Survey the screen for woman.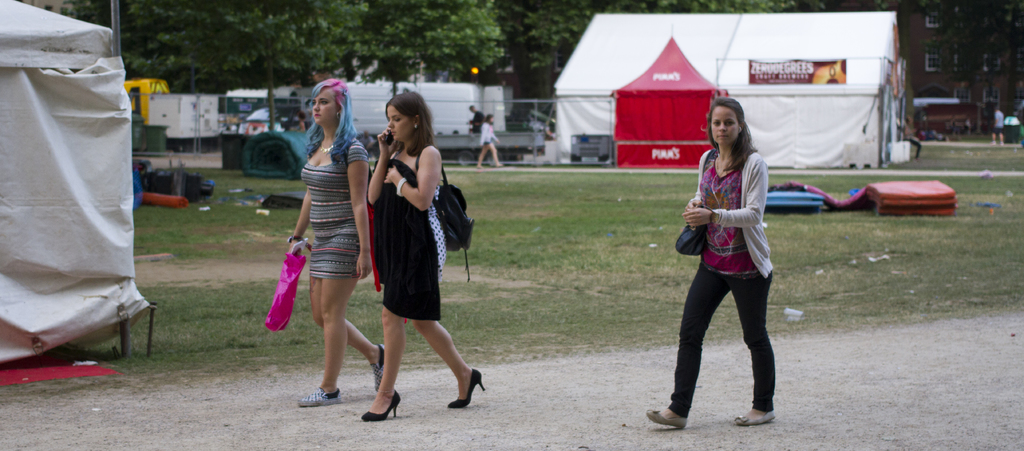
Survey found: <box>469,108,507,176</box>.
